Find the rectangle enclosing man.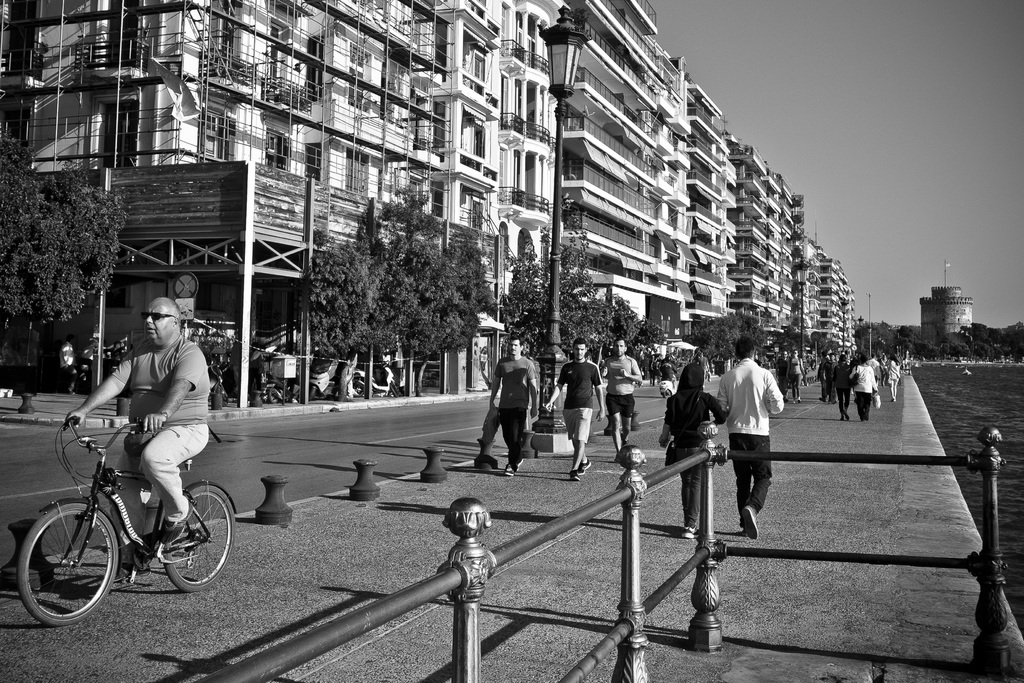
{"left": 714, "top": 334, "right": 791, "bottom": 565}.
